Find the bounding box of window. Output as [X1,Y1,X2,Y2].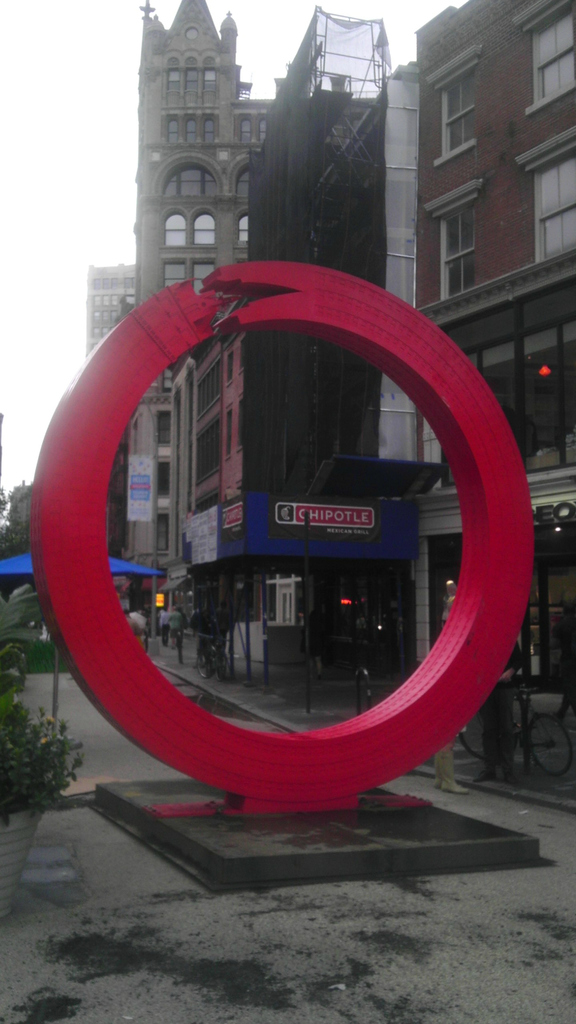
[236,216,251,239].
